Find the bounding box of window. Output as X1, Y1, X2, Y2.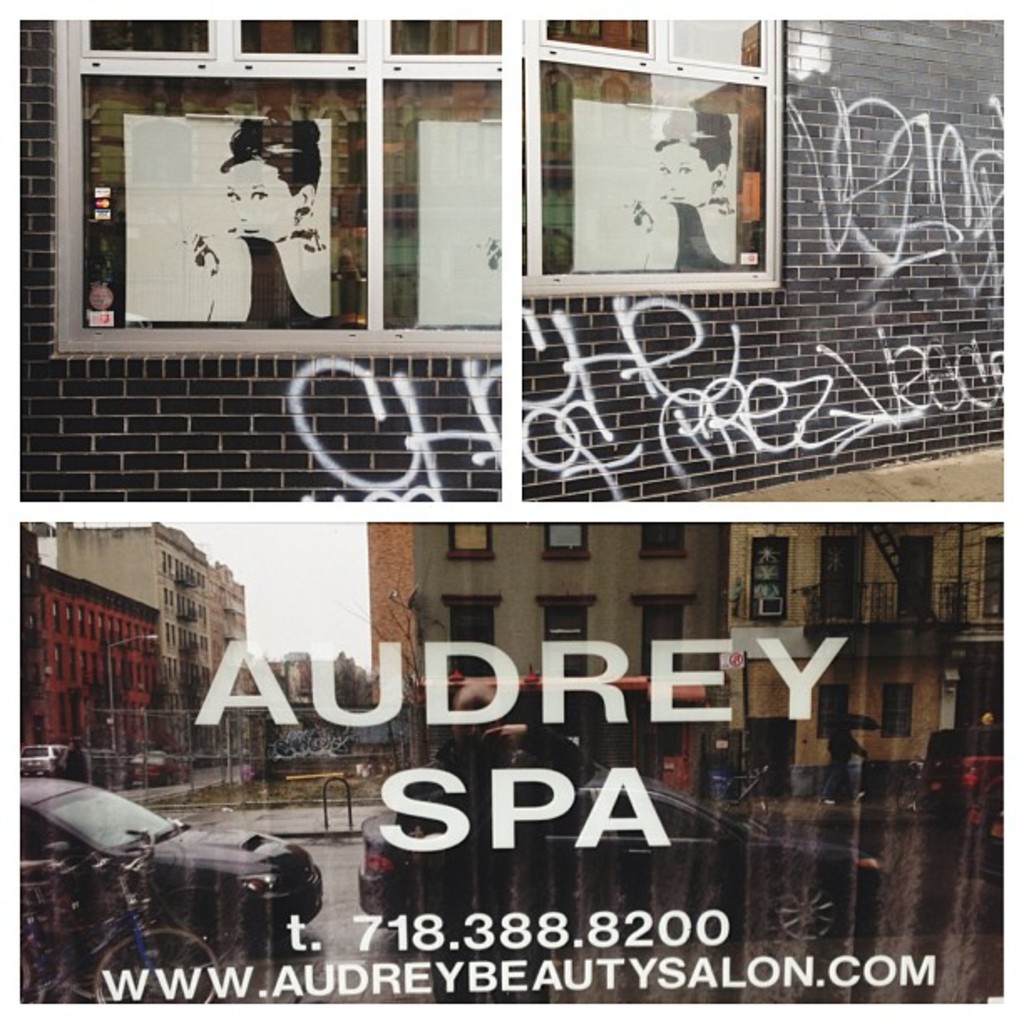
641, 525, 684, 562.
